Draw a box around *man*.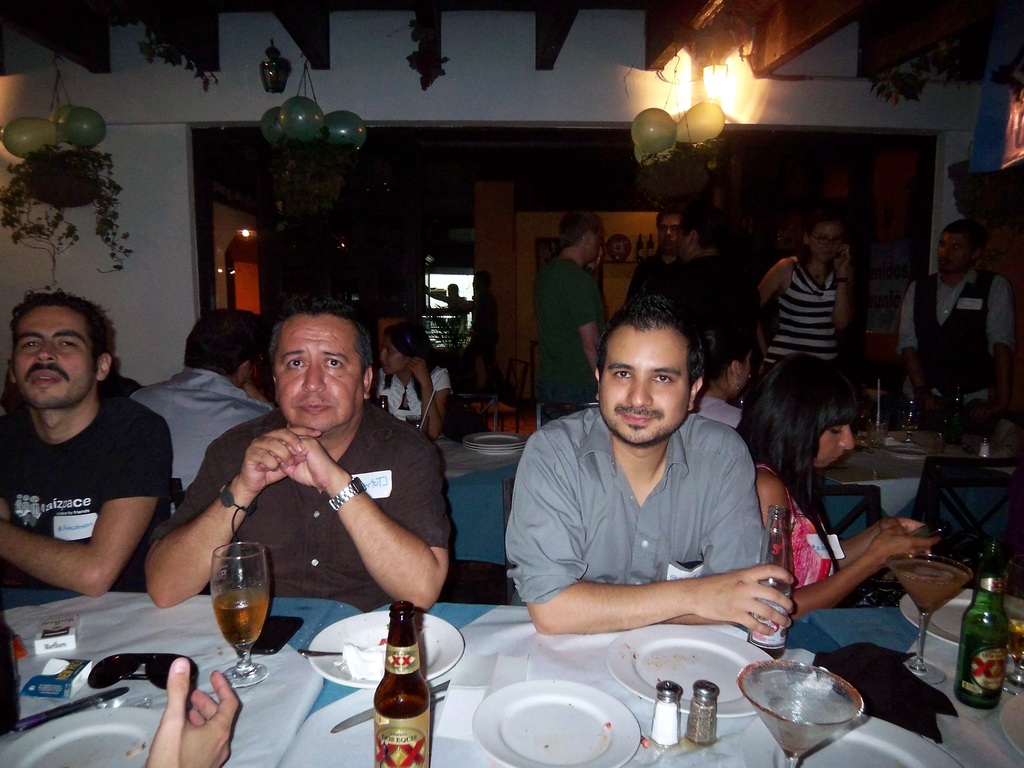
select_region(540, 206, 609, 426).
